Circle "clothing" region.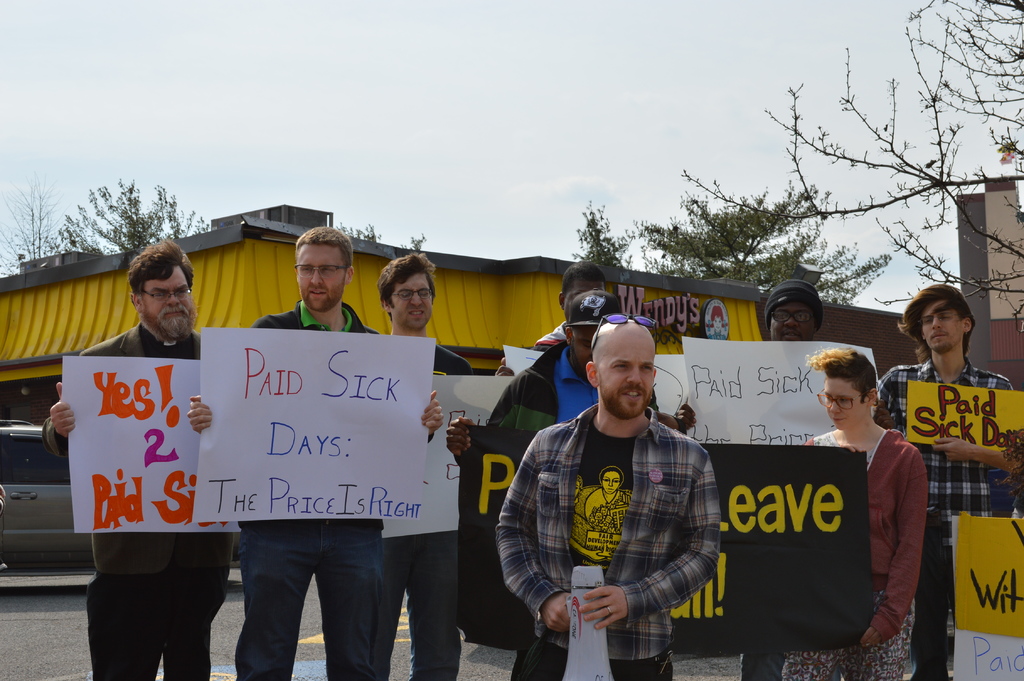
Region: (371, 322, 488, 666).
